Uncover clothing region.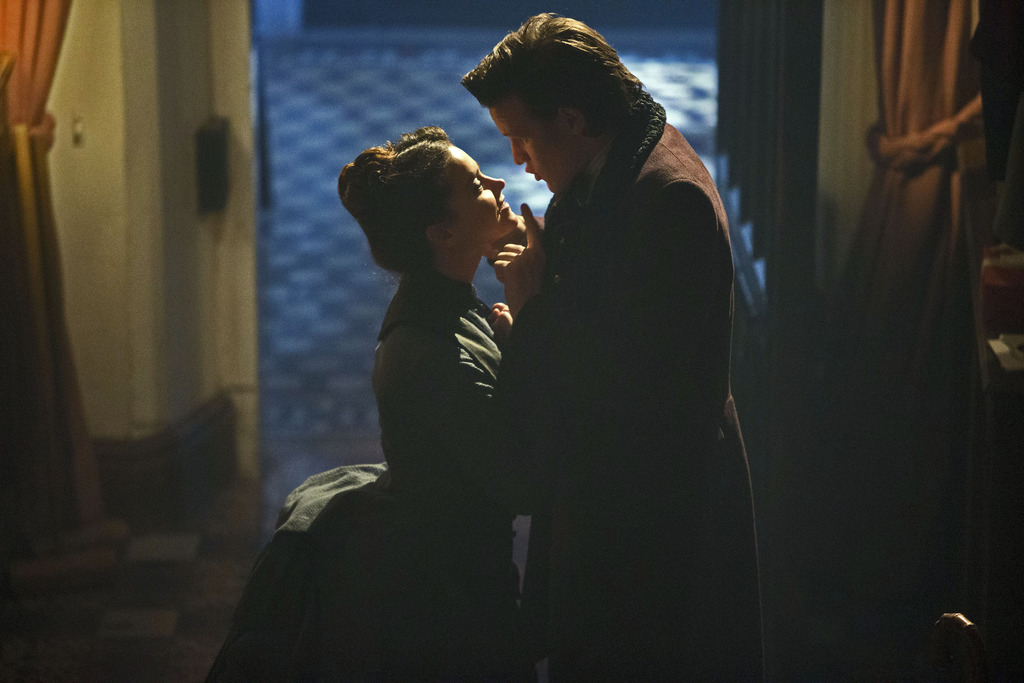
Uncovered: bbox=(200, 267, 542, 682).
